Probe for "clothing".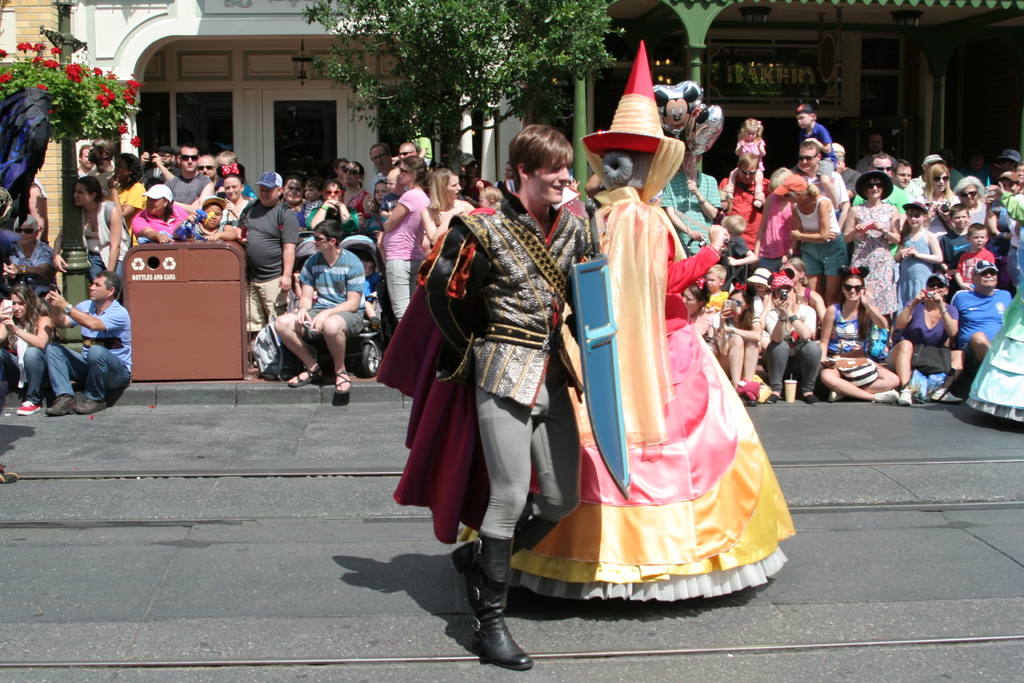
Probe result: {"x1": 953, "y1": 281, "x2": 1014, "y2": 336}.
